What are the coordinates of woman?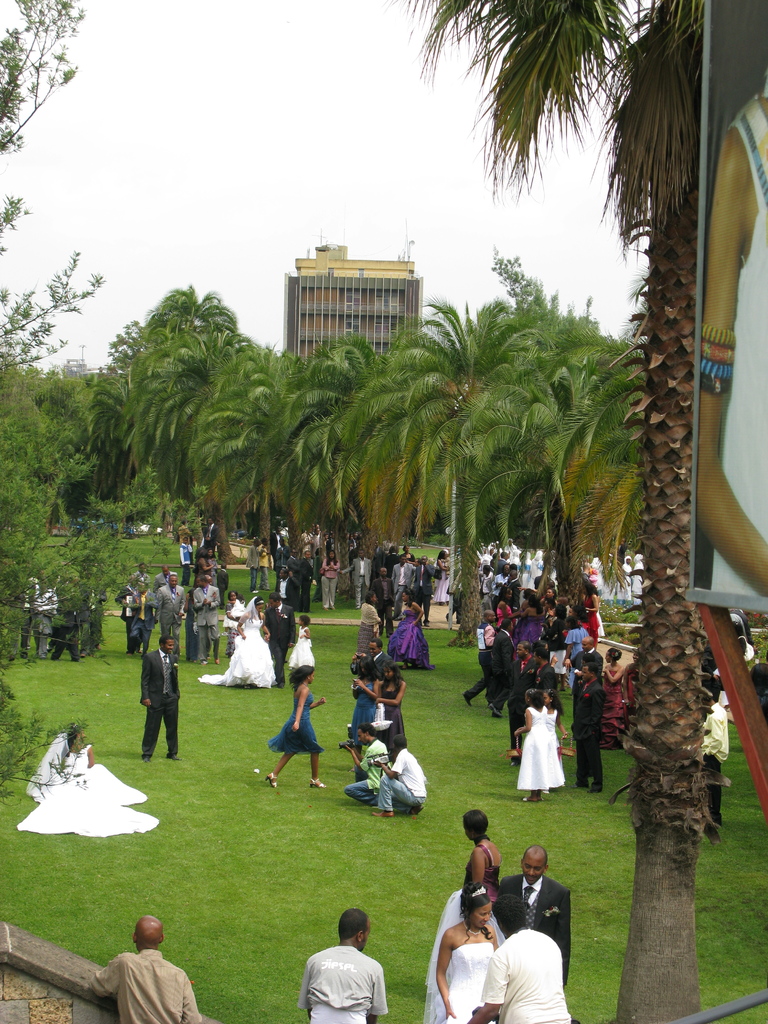
(18, 722, 161, 839).
